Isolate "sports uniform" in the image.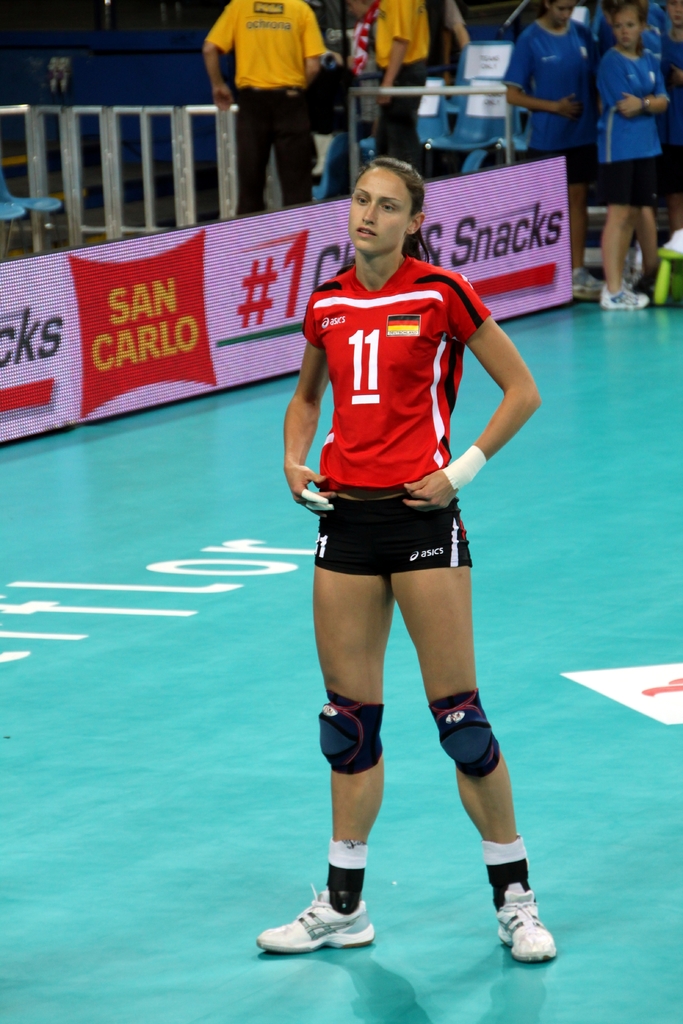
Isolated region: 498 25 606 300.
